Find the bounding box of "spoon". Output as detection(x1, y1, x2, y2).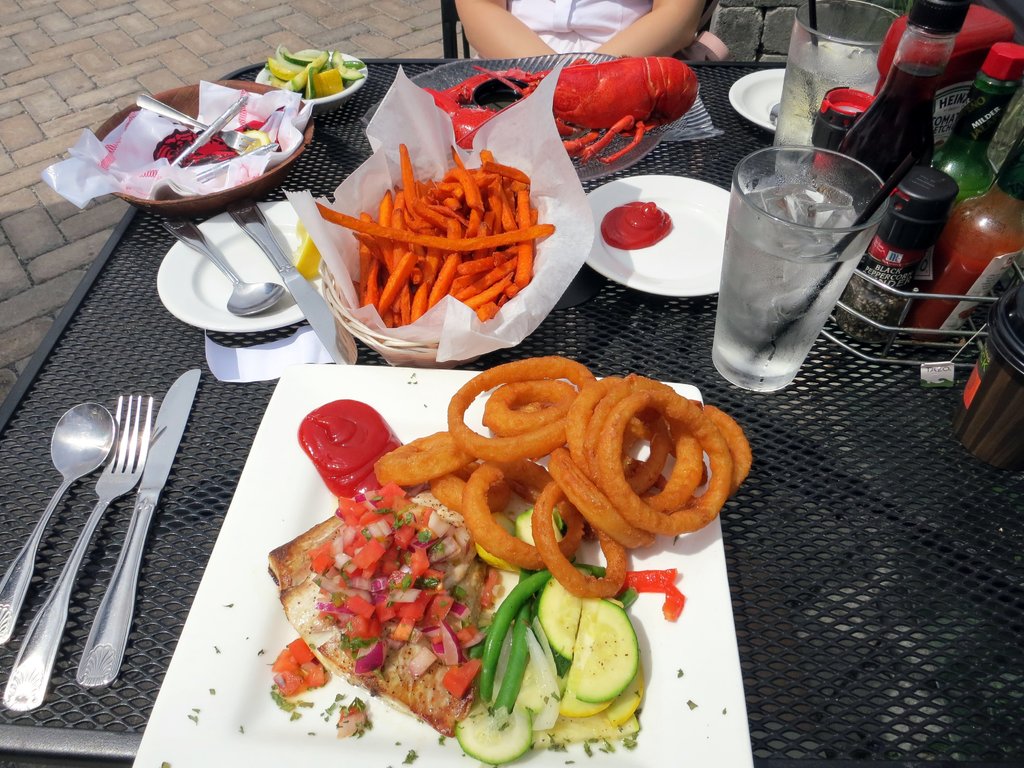
detection(0, 402, 116, 646).
